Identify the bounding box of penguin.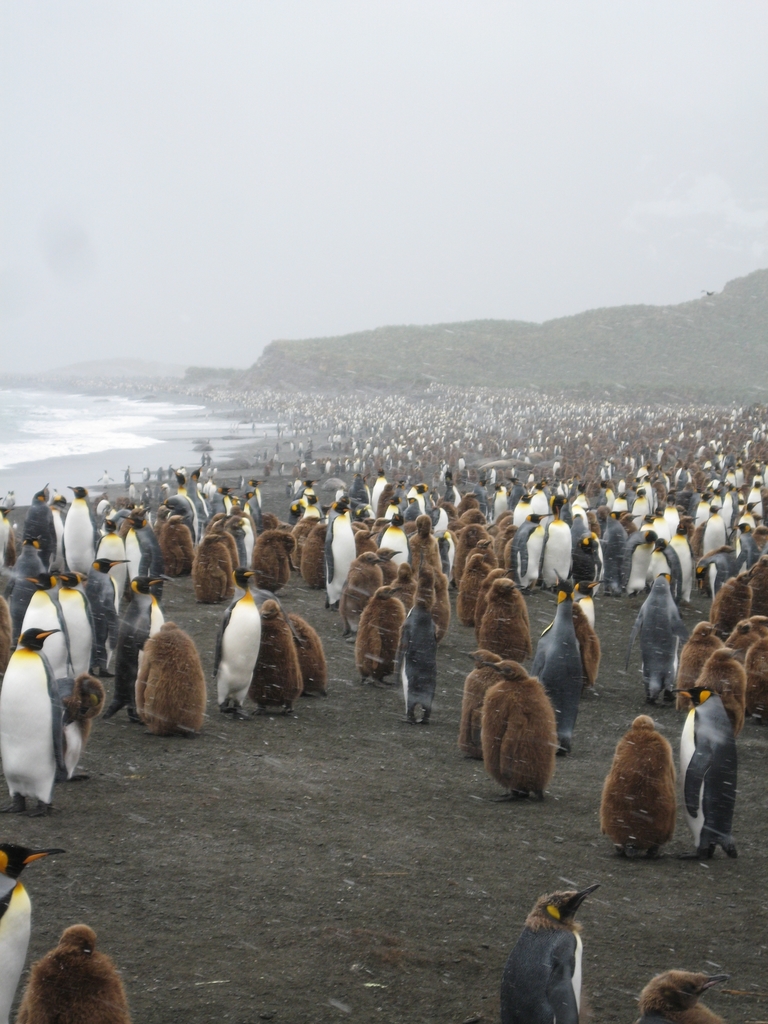
<bbox>62, 483, 95, 561</bbox>.
